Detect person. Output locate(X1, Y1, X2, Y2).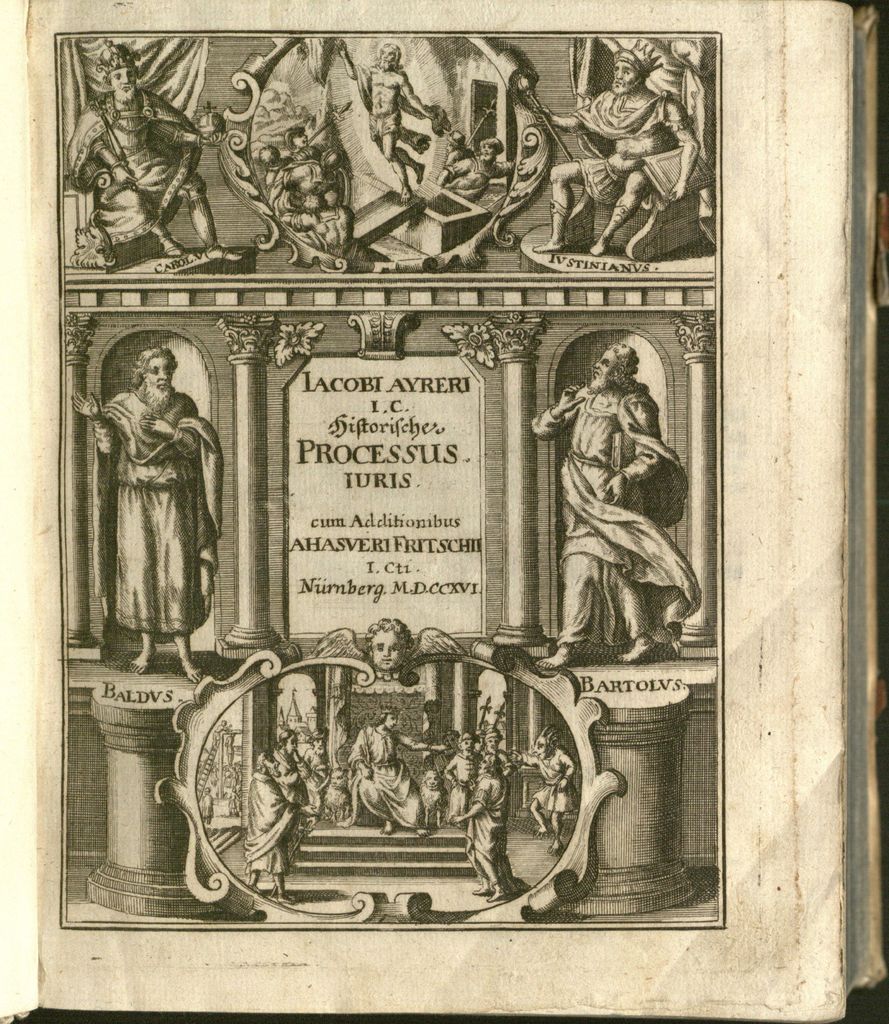
locate(450, 756, 515, 899).
